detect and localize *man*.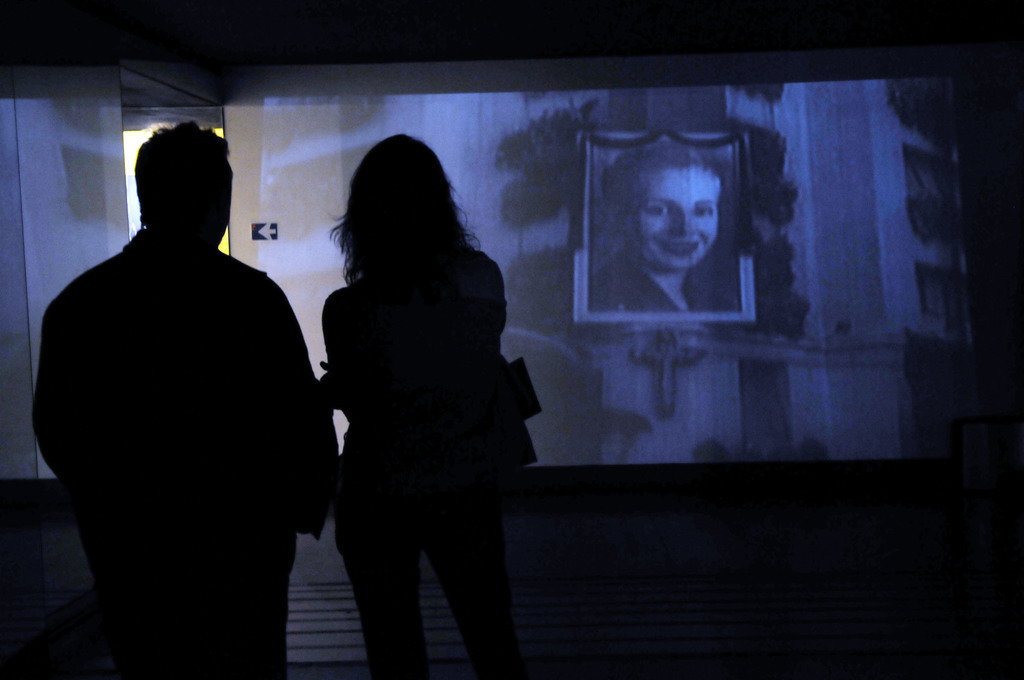
Localized at Rect(27, 114, 335, 666).
